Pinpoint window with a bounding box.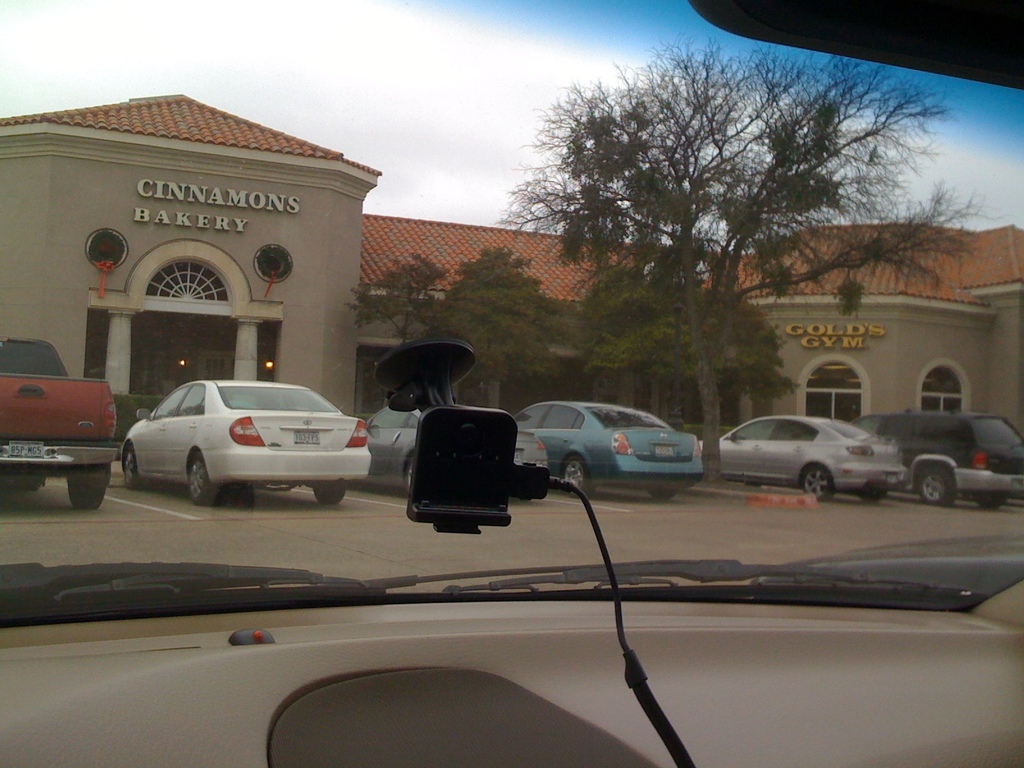
<bbox>916, 357, 969, 413</bbox>.
